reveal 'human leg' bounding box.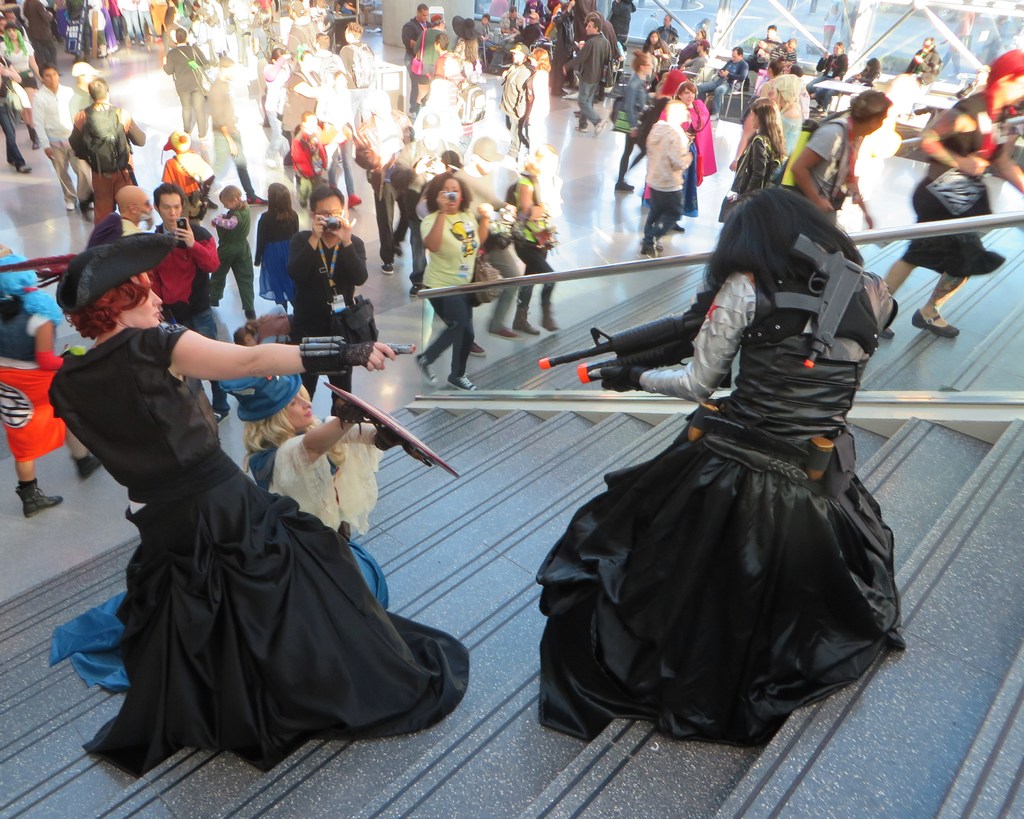
Revealed: 70 148 88 208.
